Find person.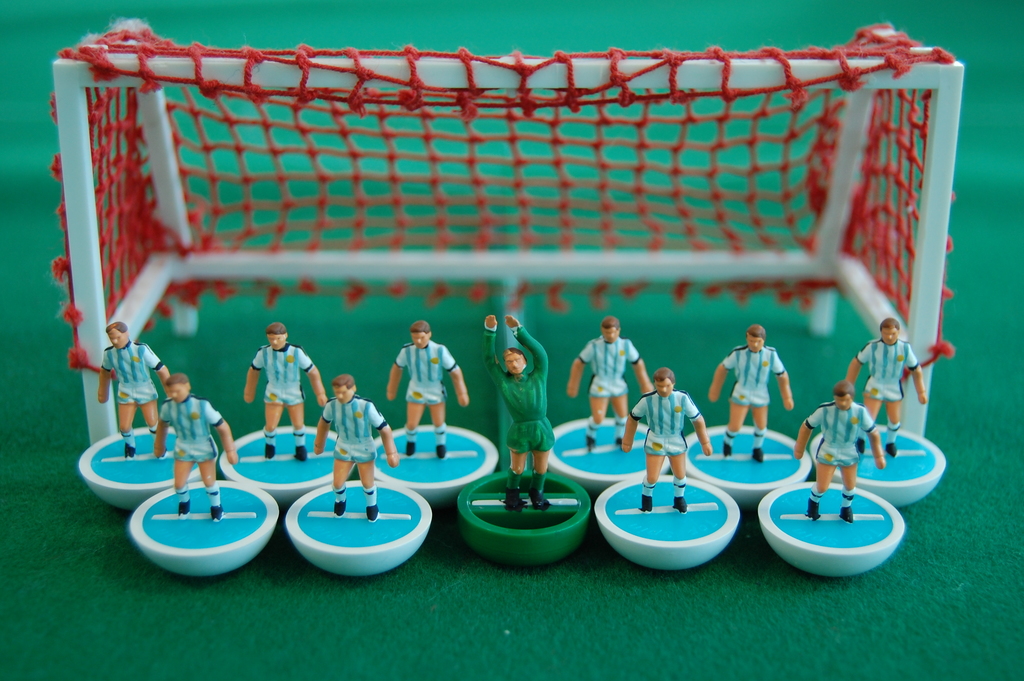
rect(390, 318, 466, 459).
